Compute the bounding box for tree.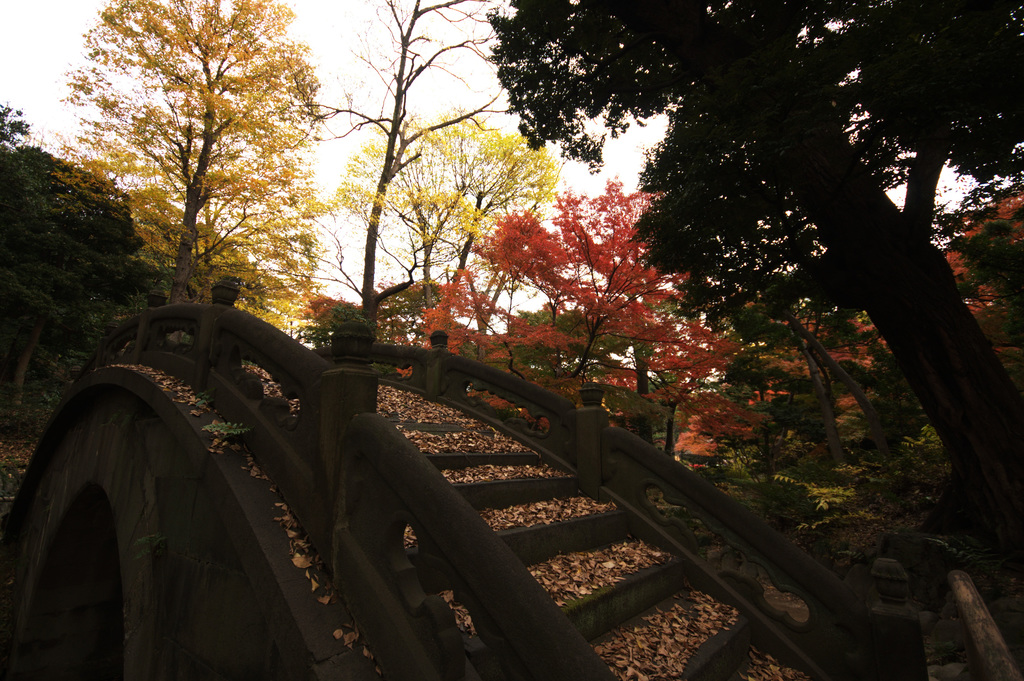
<box>55,19,337,327</box>.
